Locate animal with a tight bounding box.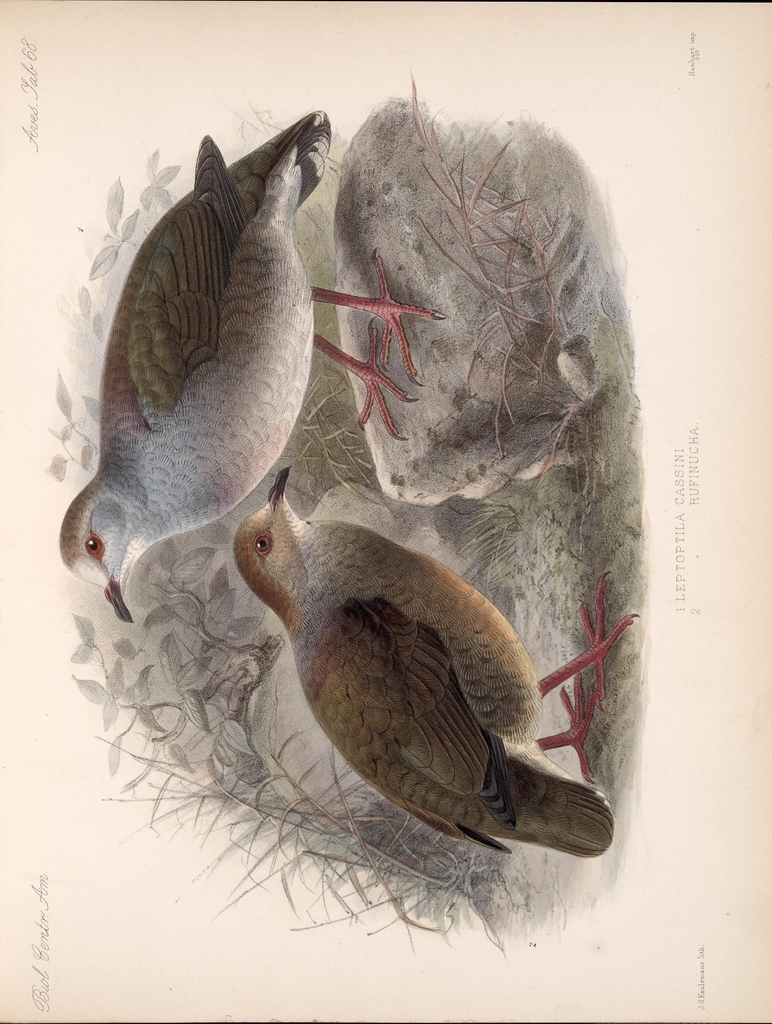
bbox(55, 111, 442, 629).
